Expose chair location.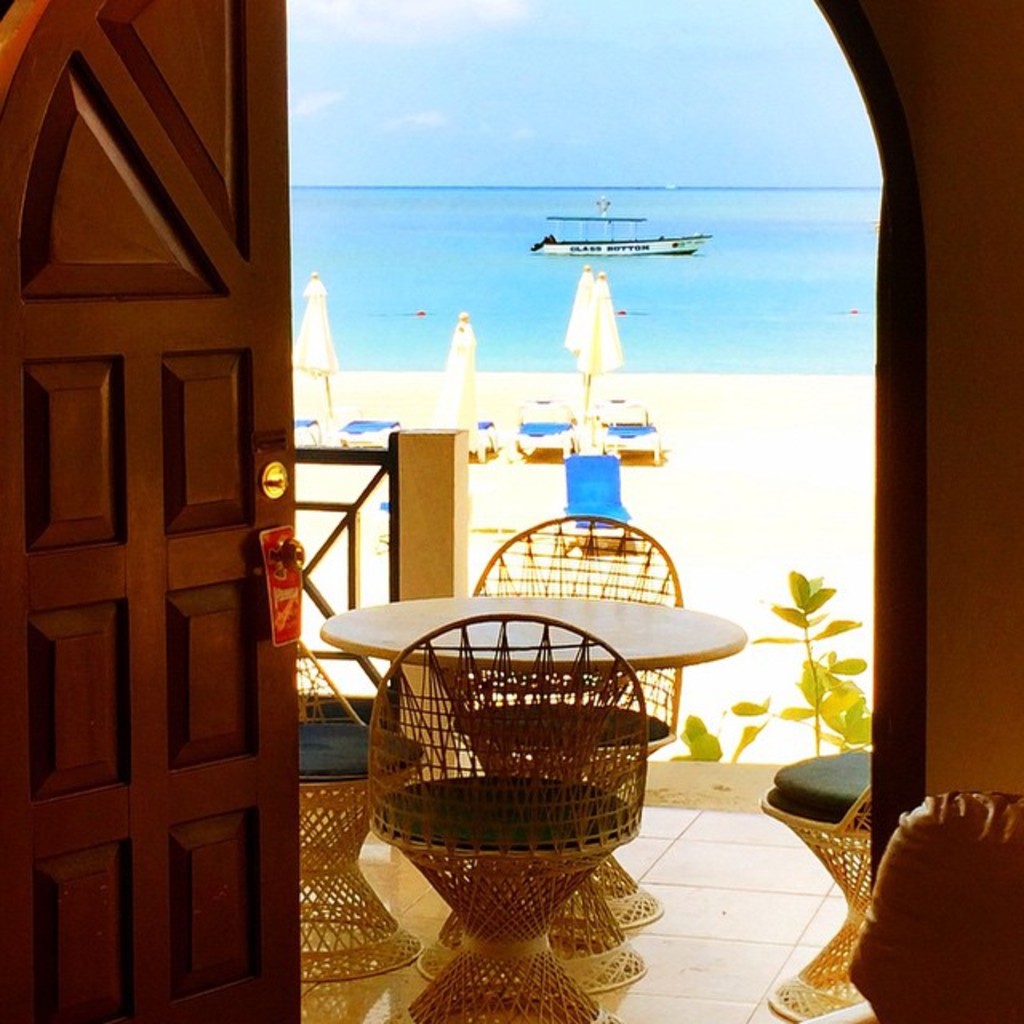
Exposed at box=[757, 749, 875, 1022].
